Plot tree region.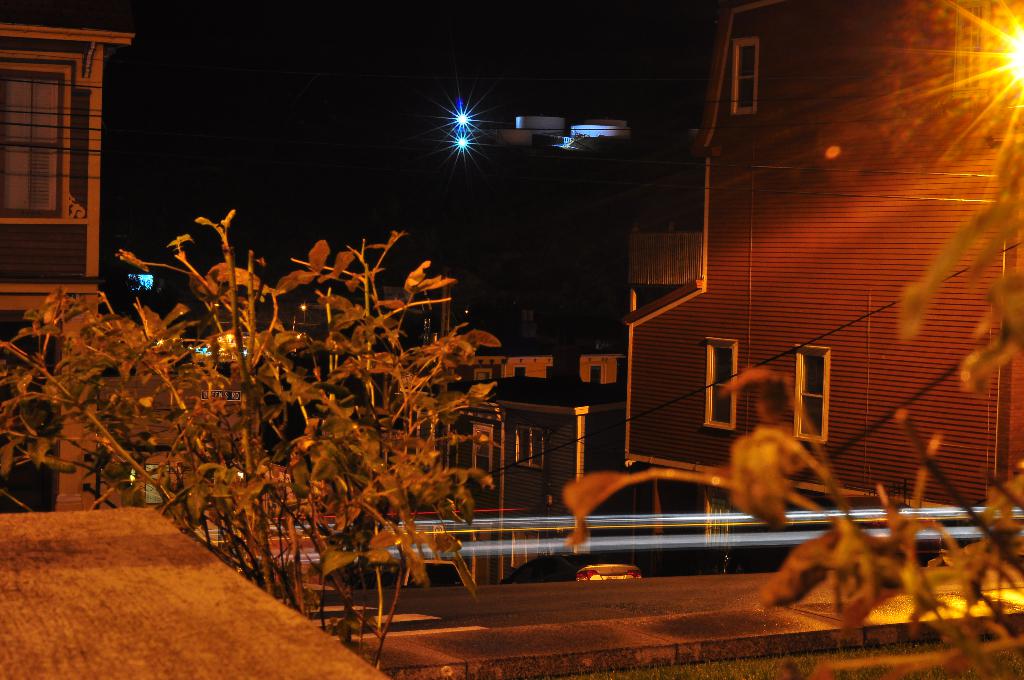
Plotted at [1, 193, 523, 677].
